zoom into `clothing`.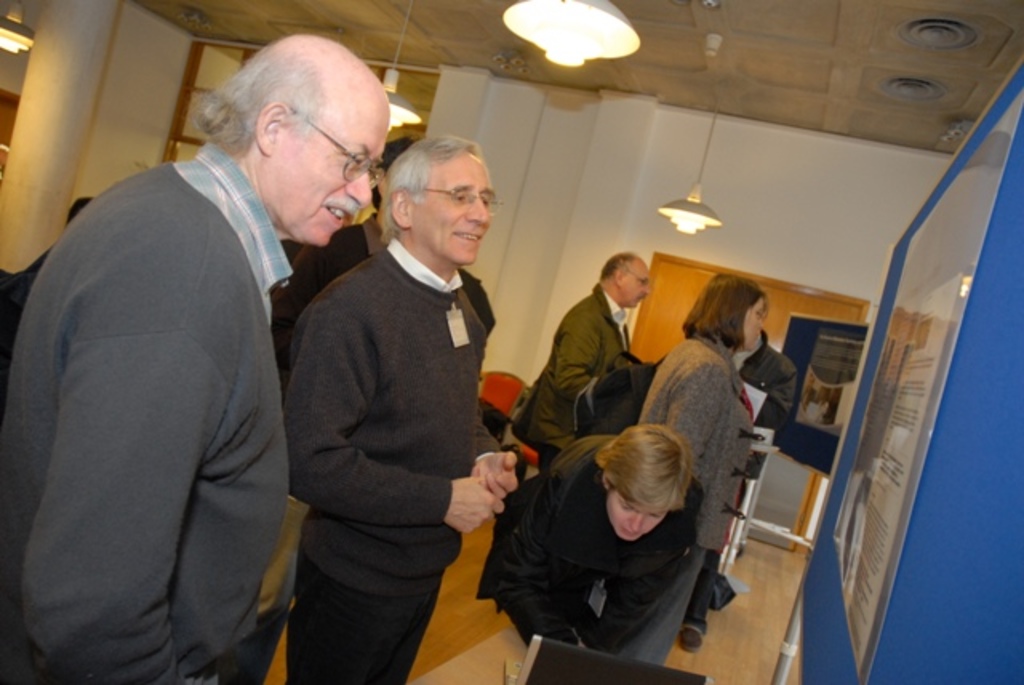
Zoom target: x1=269, y1=243, x2=506, y2=683.
